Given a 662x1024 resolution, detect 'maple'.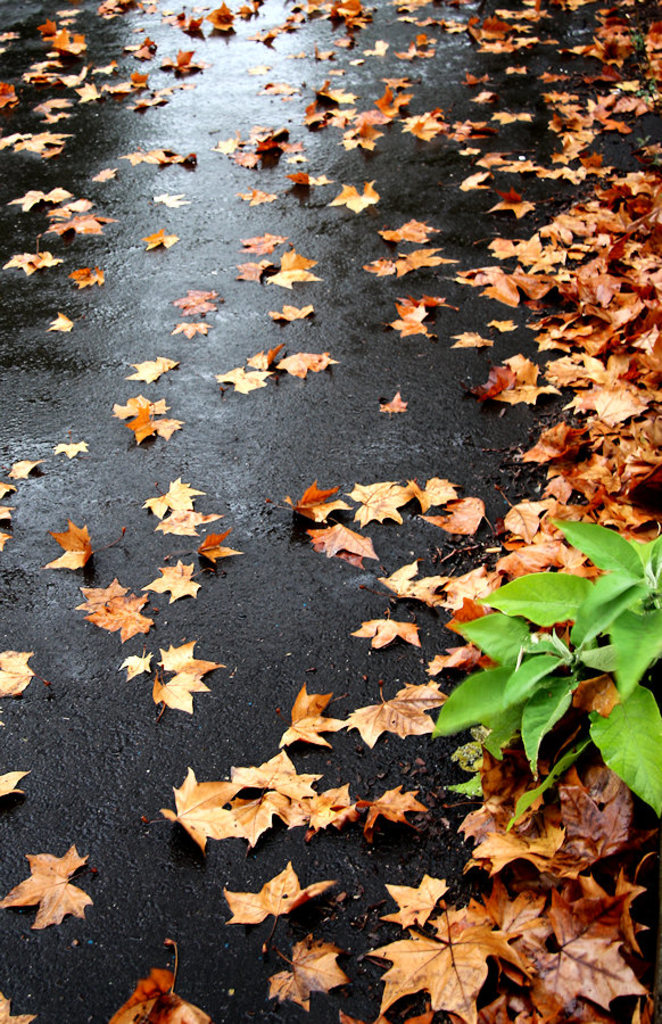
left=185, top=519, right=250, bottom=561.
